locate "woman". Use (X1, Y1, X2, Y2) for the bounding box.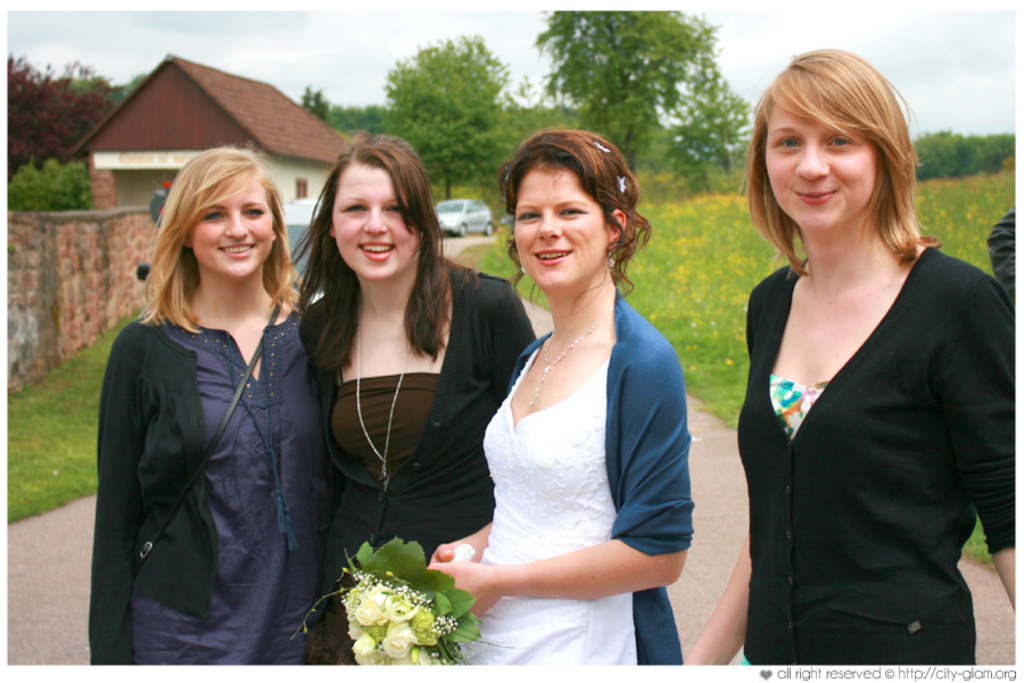
(296, 143, 539, 659).
